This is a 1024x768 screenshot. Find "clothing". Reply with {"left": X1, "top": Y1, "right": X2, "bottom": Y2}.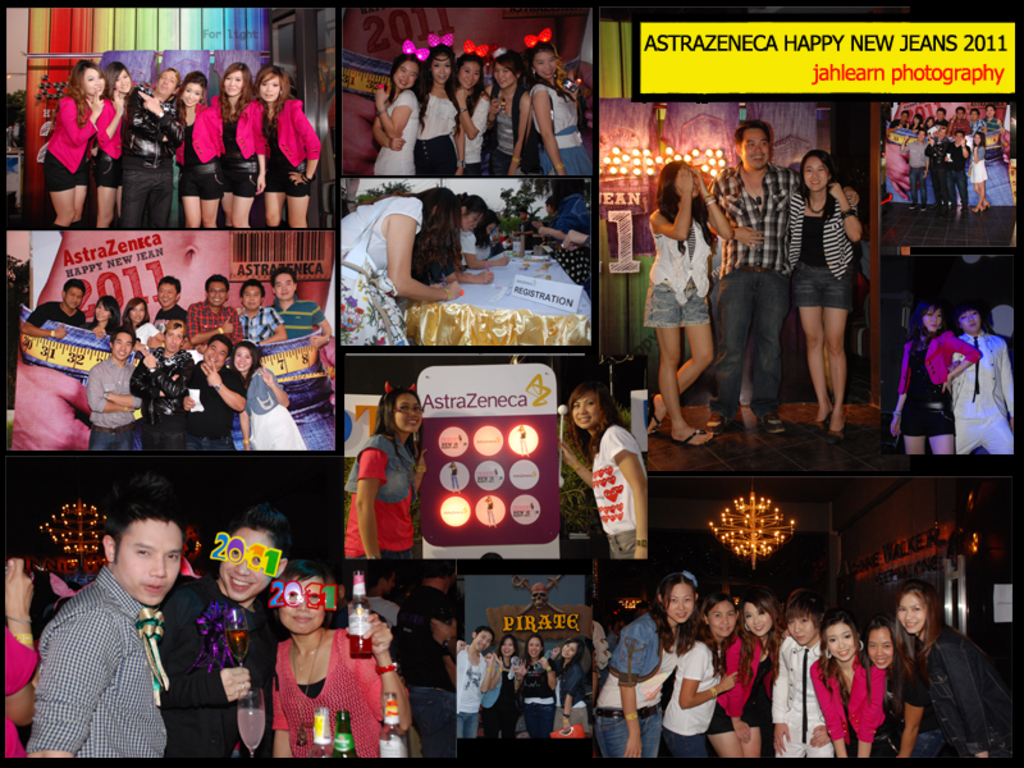
{"left": 928, "top": 137, "right": 954, "bottom": 202}.
